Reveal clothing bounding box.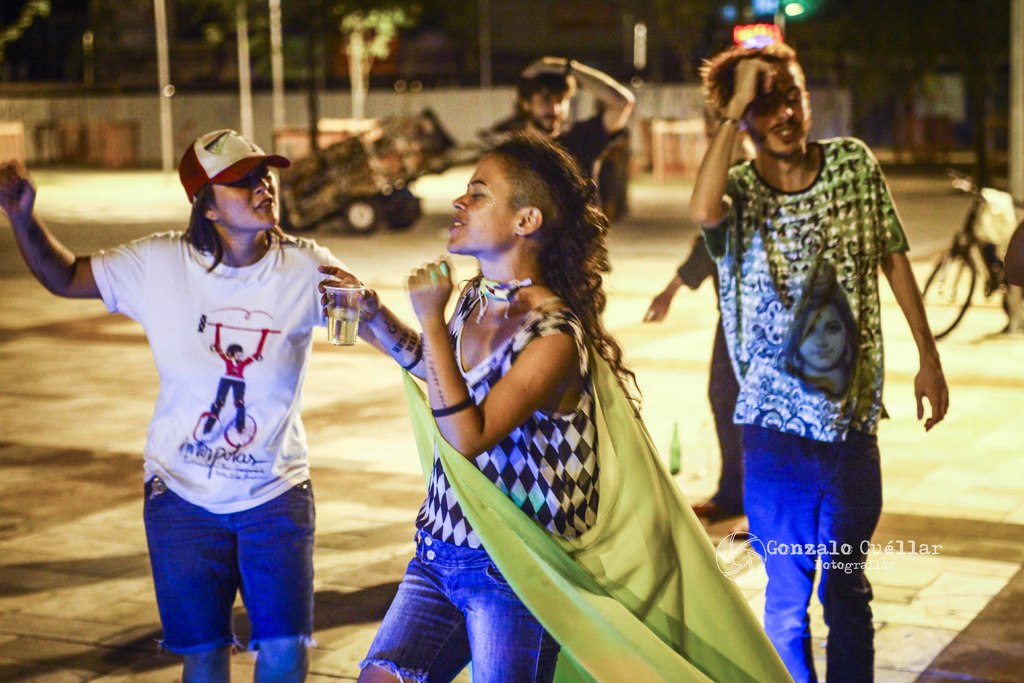
Revealed: rect(705, 131, 912, 682).
